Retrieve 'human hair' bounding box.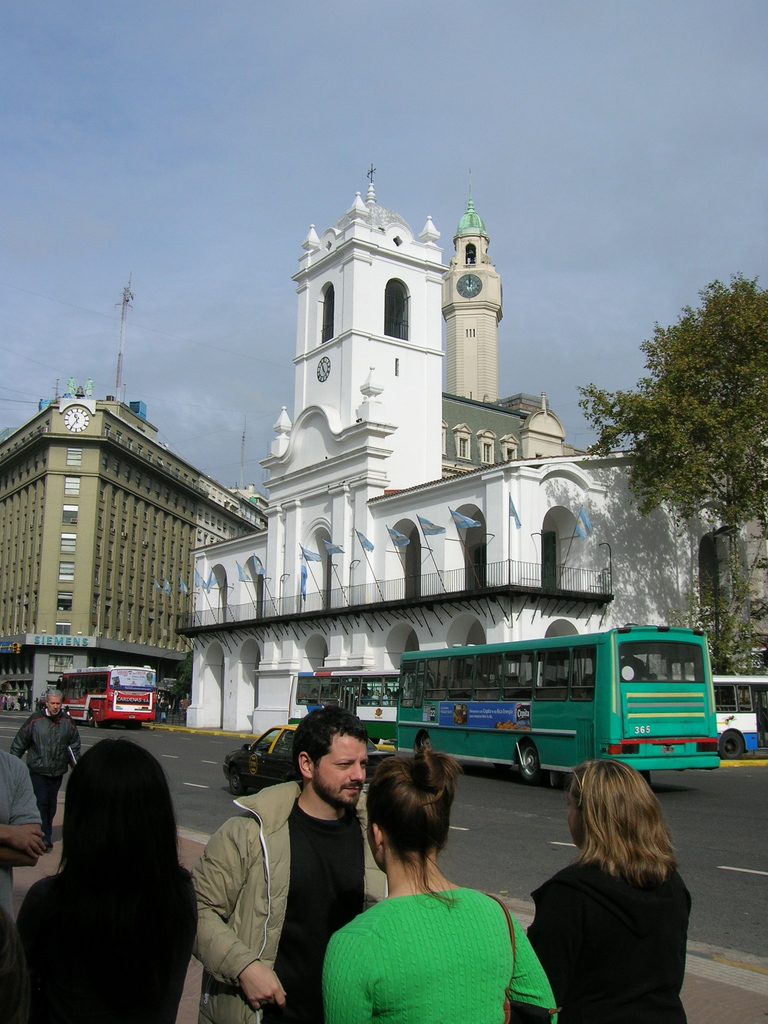
Bounding box: box=[382, 768, 472, 892].
